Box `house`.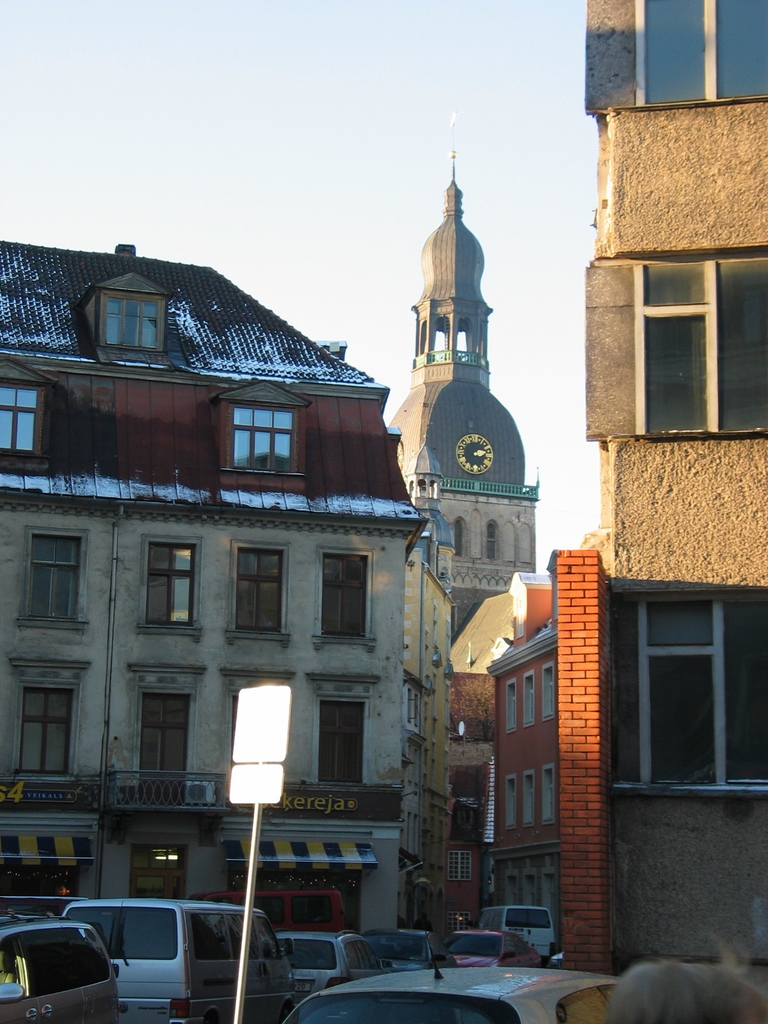
bbox(427, 573, 497, 928).
